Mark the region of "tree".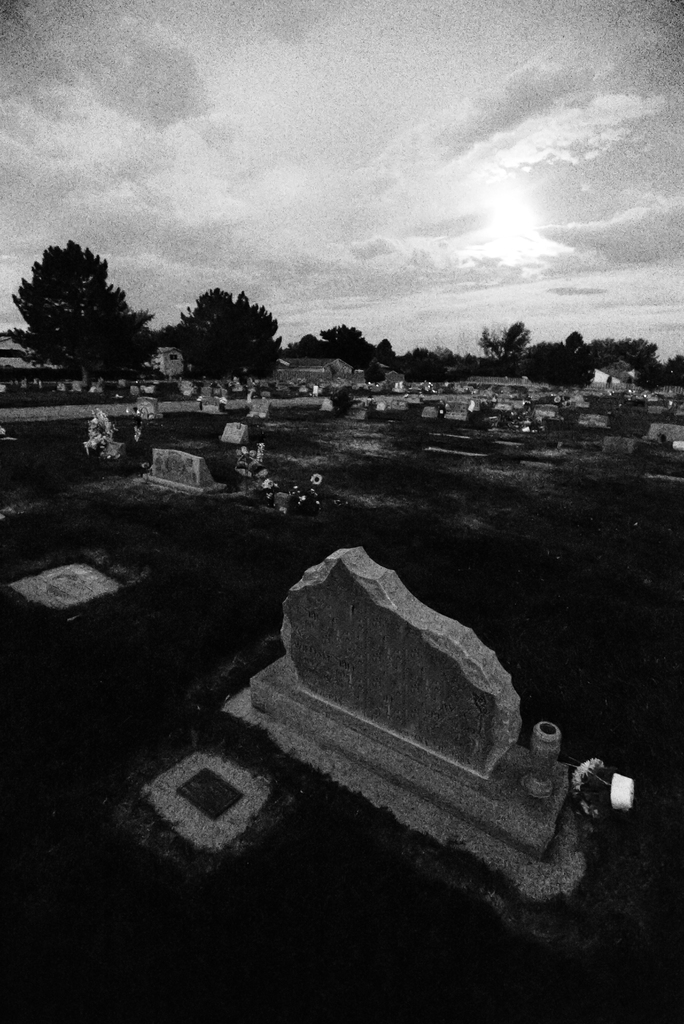
Region: detection(7, 239, 156, 392).
